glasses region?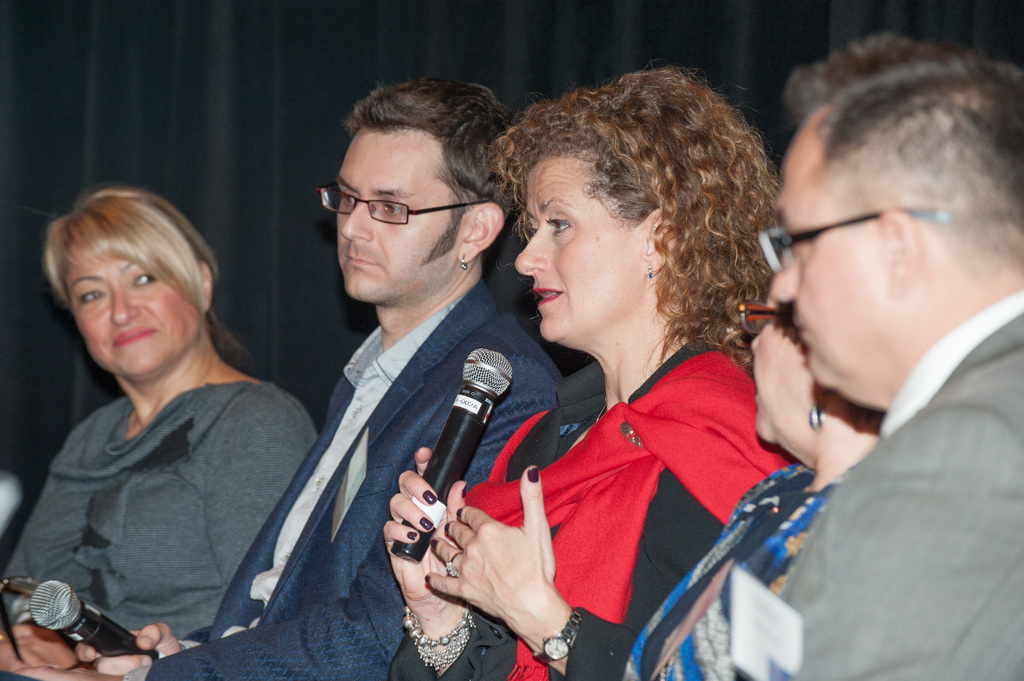
[left=314, top=178, right=506, bottom=232]
